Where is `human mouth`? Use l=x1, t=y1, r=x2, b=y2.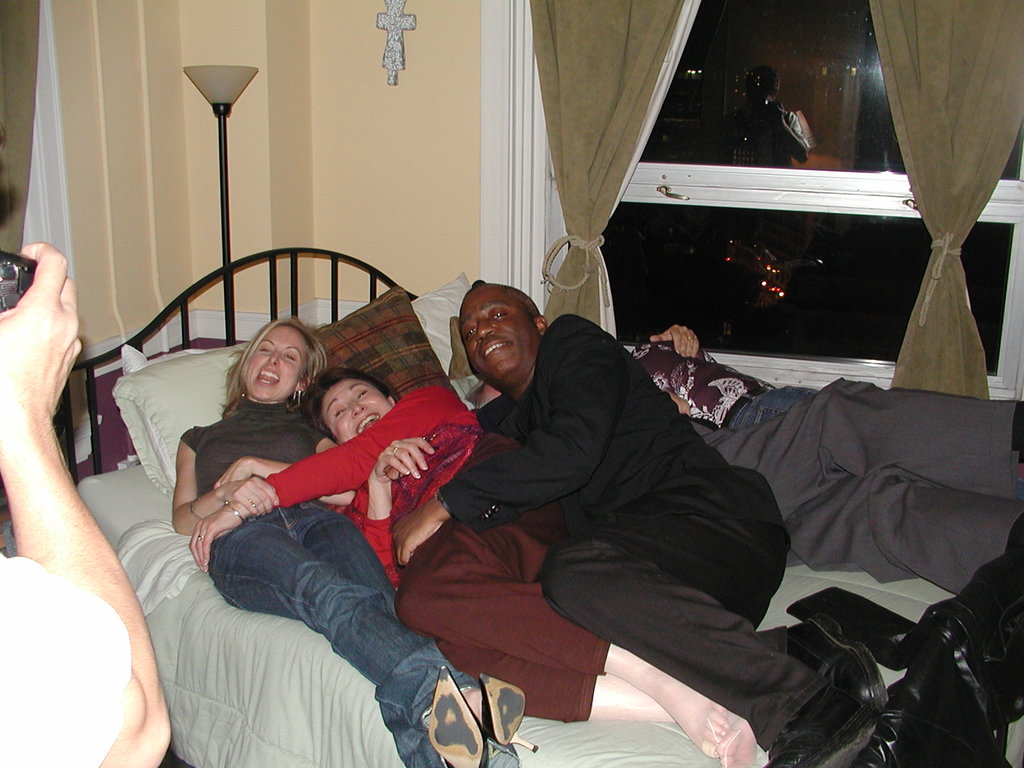
l=485, t=342, r=509, b=357.
